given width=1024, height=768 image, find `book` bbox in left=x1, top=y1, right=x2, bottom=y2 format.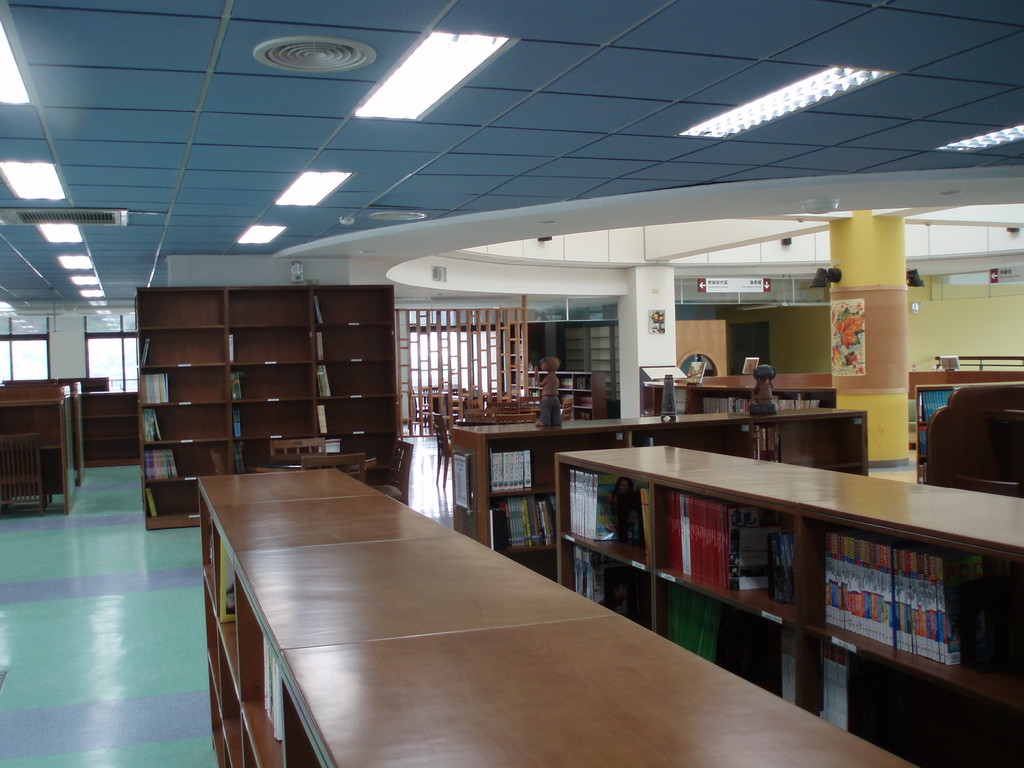
left=144, top=487, right=154, bottom=519.
